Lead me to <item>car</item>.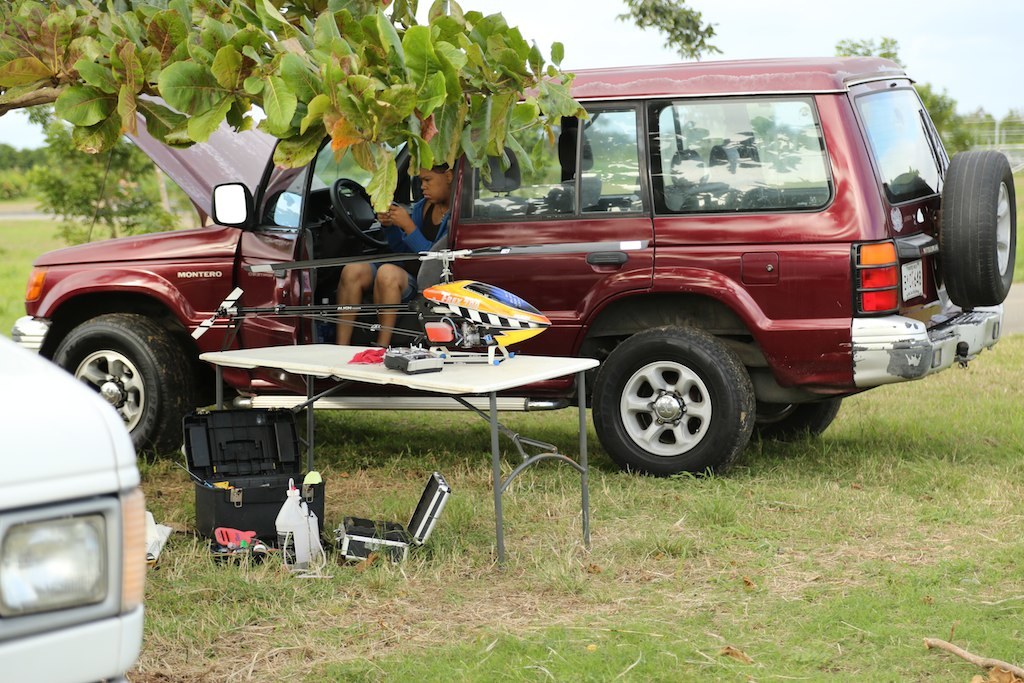
Lead to BBox(0, 335, 148, 682).
